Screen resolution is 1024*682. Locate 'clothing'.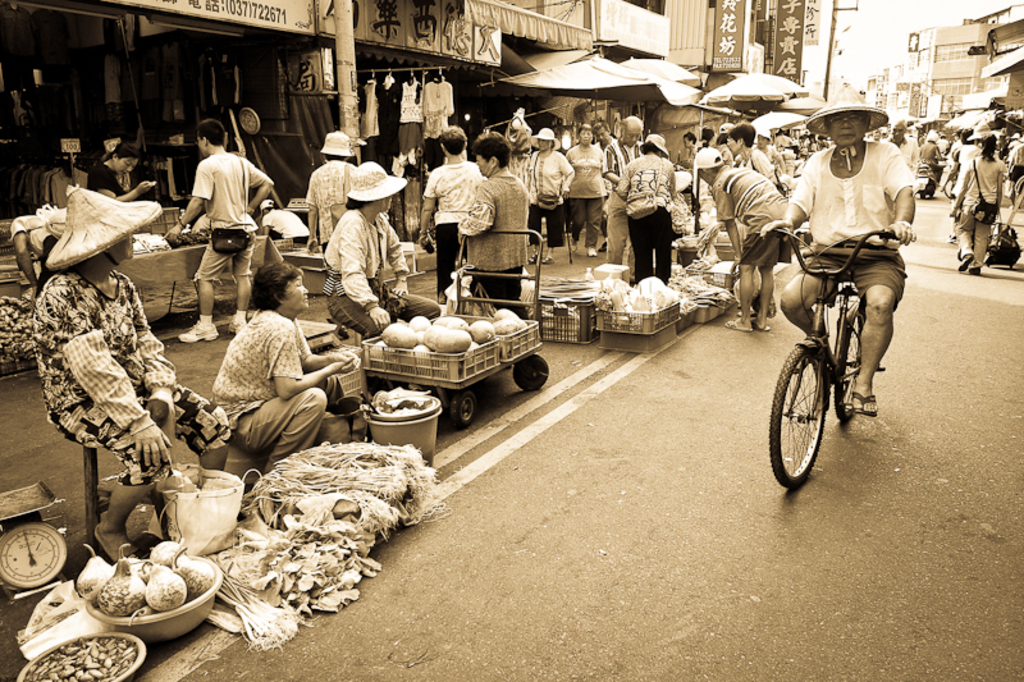
crop(461, 177, 535, 312).
